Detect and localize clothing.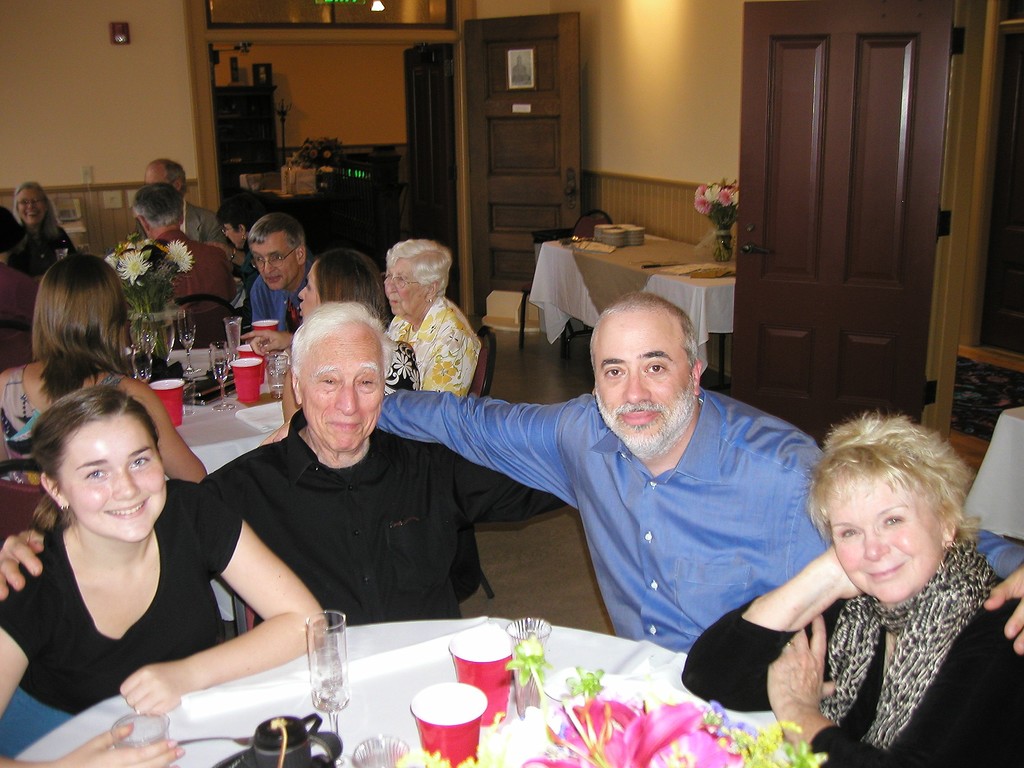
Localized at (left=146, top=225, right=239, bottom=317).
